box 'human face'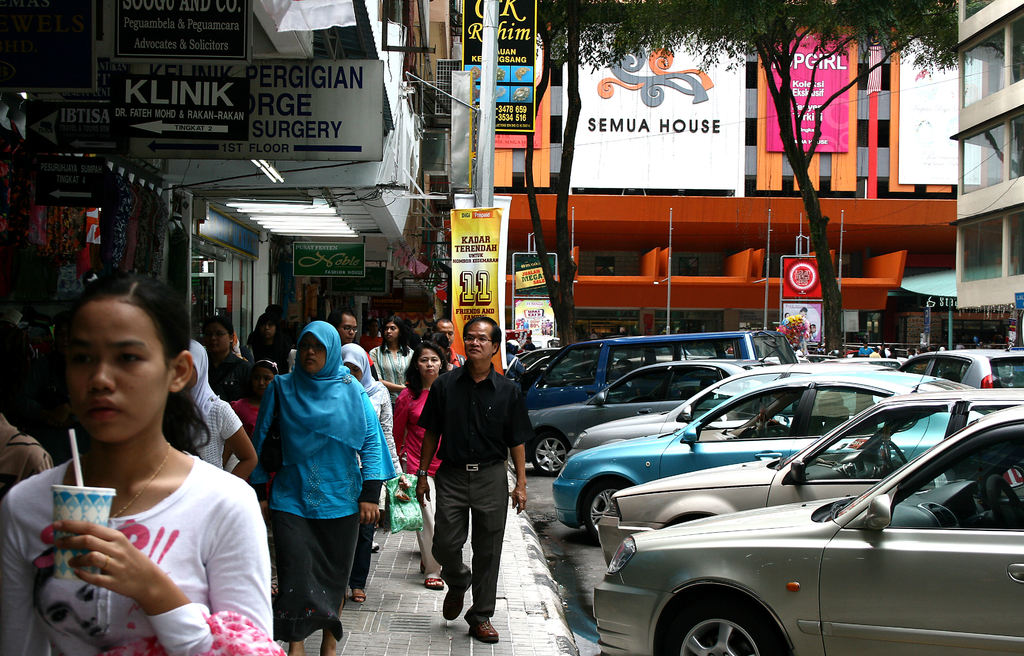
(296, 333, 329, 374)
